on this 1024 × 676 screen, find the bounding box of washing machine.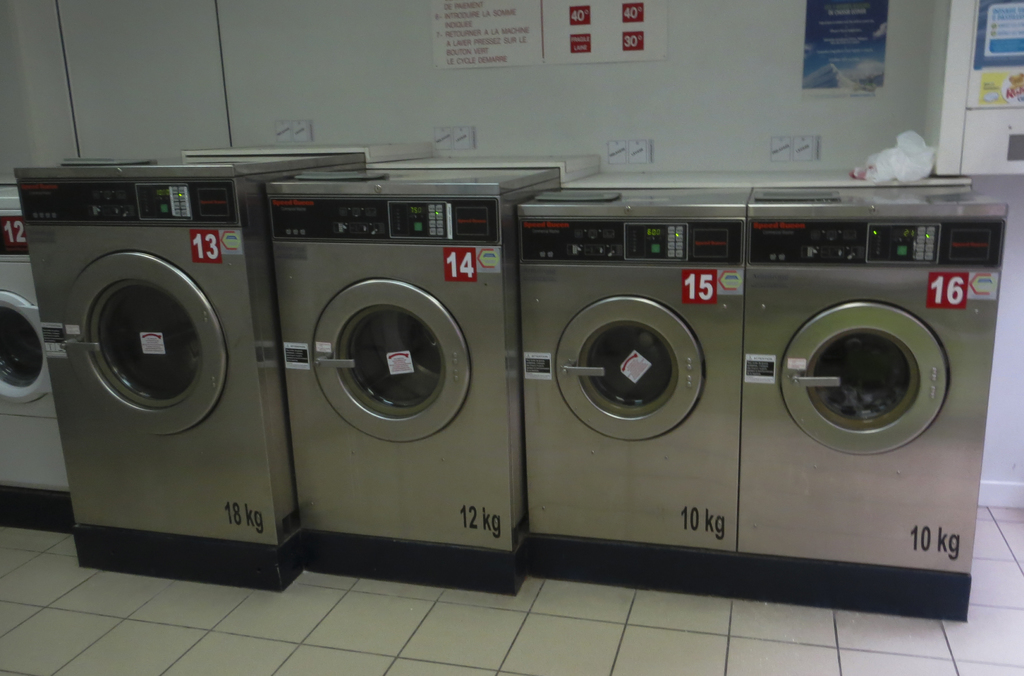
Bounding box: (0, 190, 70, 491).
